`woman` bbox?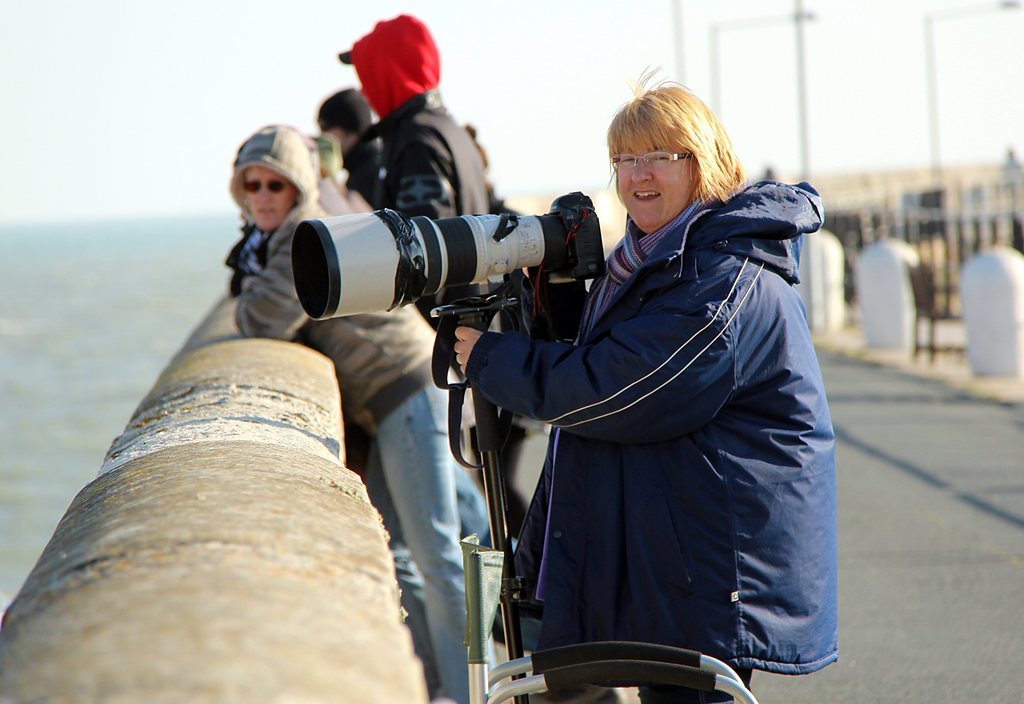
411, 70, 827, 703
